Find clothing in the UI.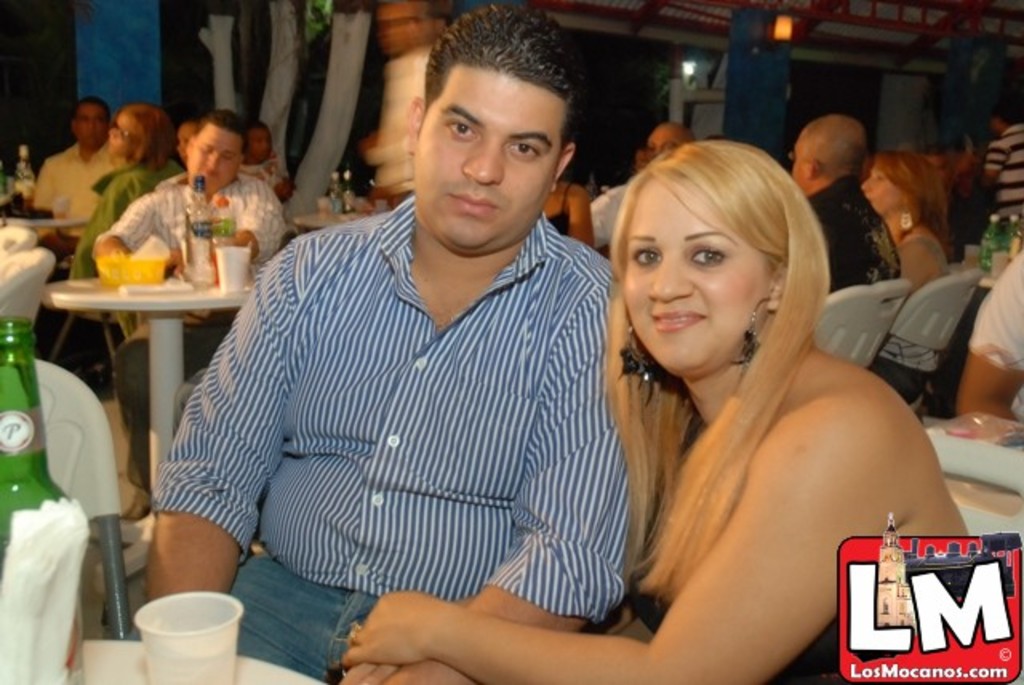
UI element at bbox(803, 166, 894, 293).
